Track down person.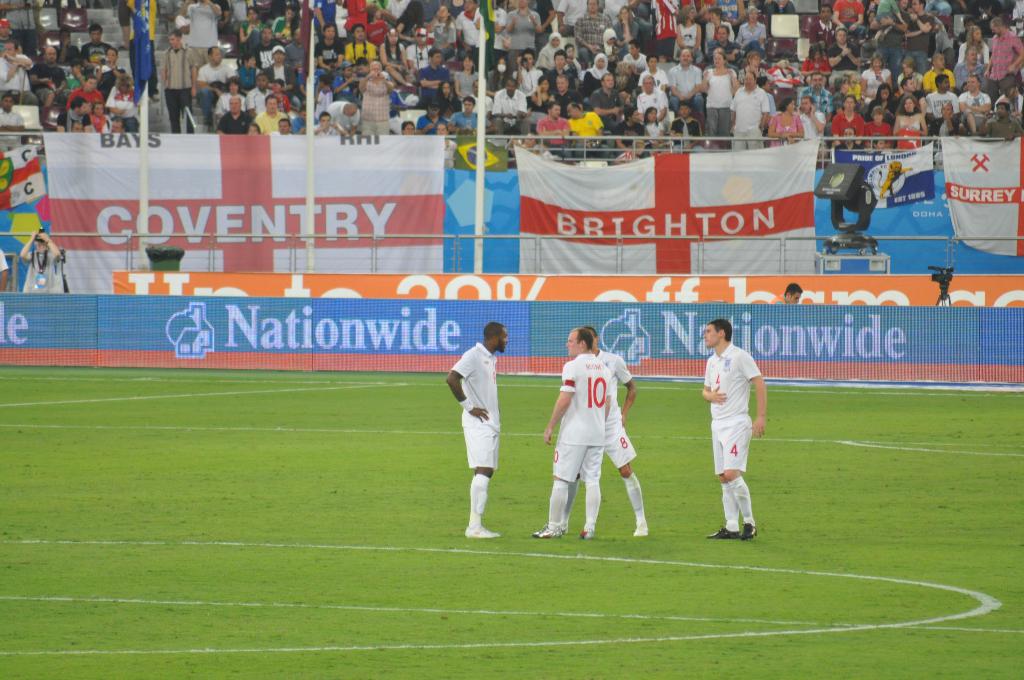
Tracked to box(703, 319, 775, 554).
